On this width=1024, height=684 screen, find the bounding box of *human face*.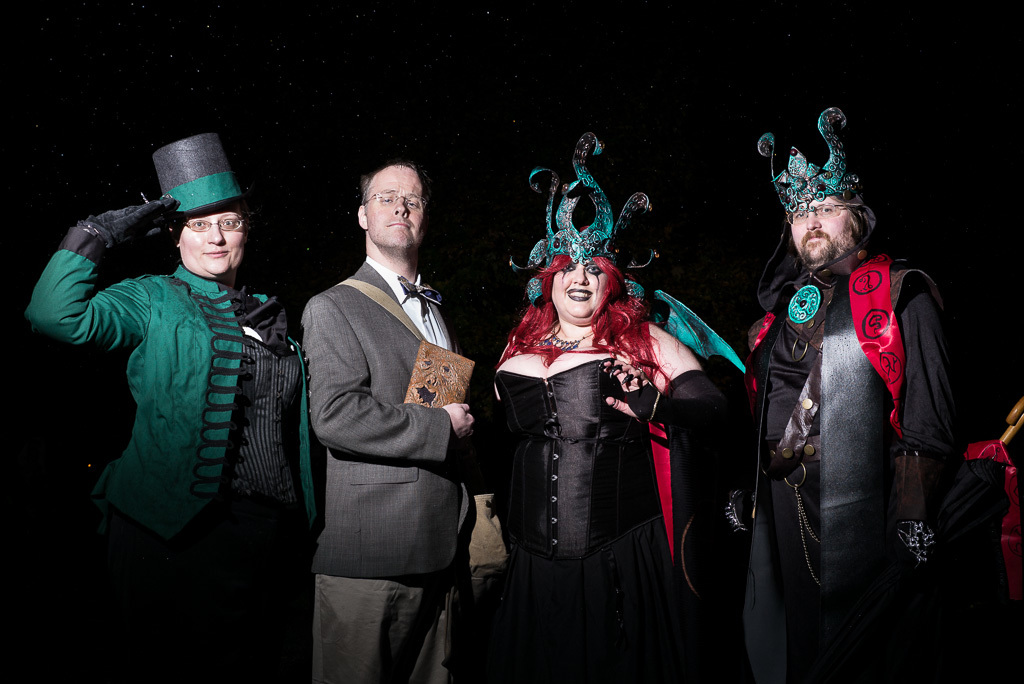
Bounding box: {"x1": 547, "y1": 256, "x2": 608, "y2": 320}.
